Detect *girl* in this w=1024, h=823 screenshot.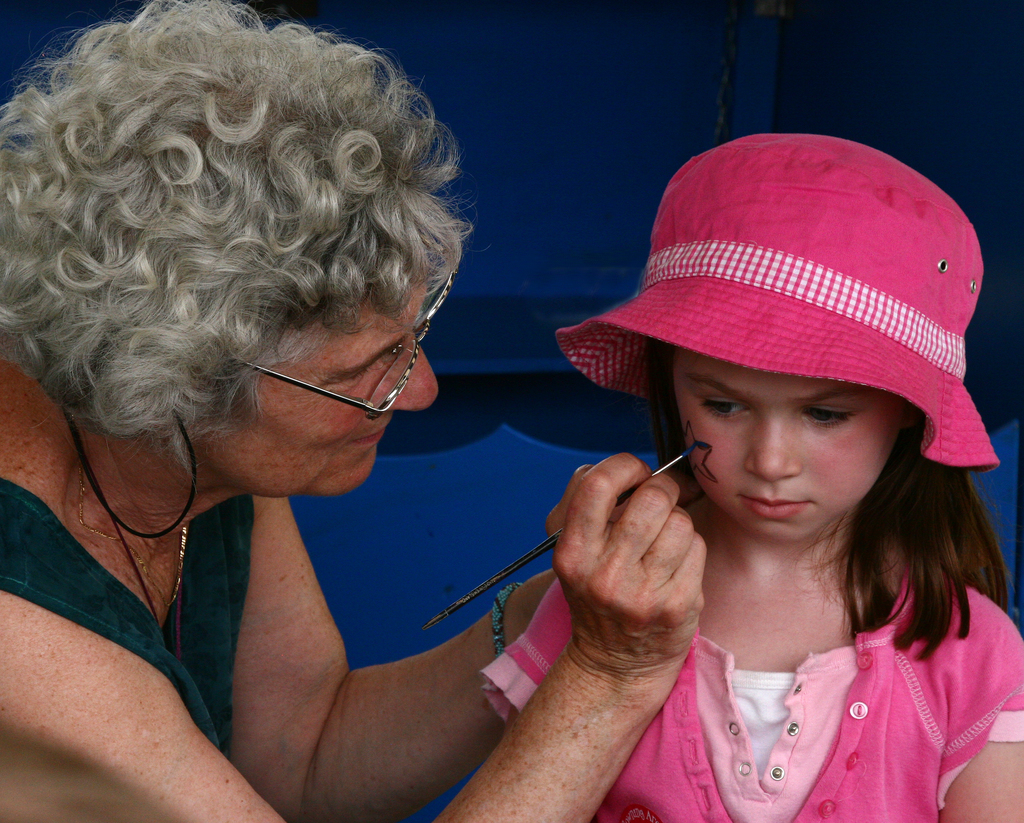
Detection: [left=481, top=136, right=1023, bottom=822].
